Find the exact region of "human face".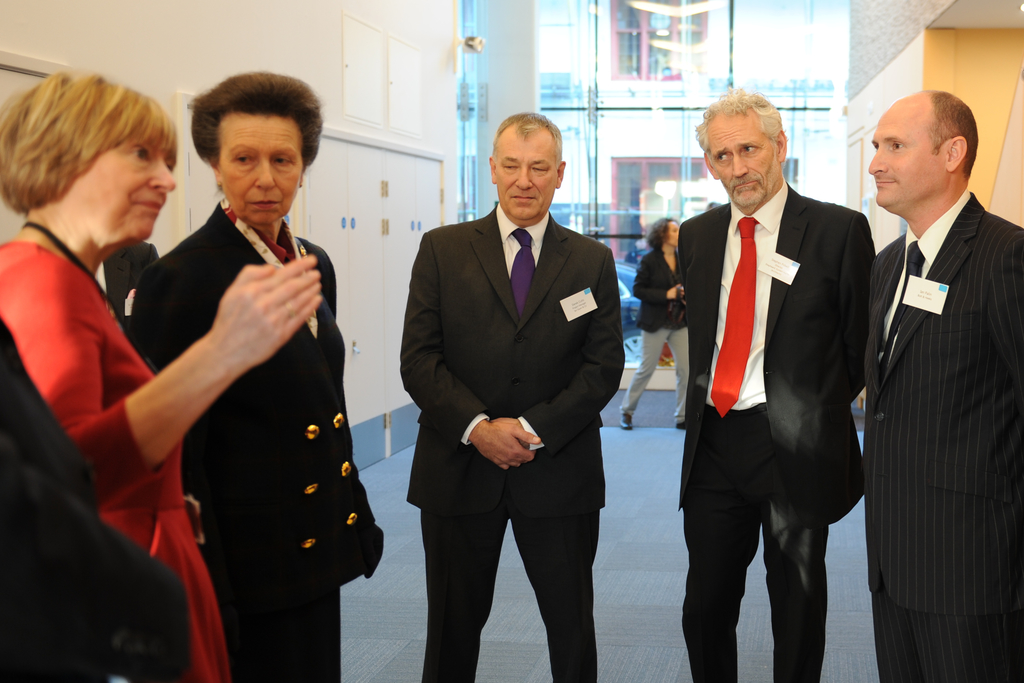
Exact region: left=867, top=88, right=948, bottom=211.
